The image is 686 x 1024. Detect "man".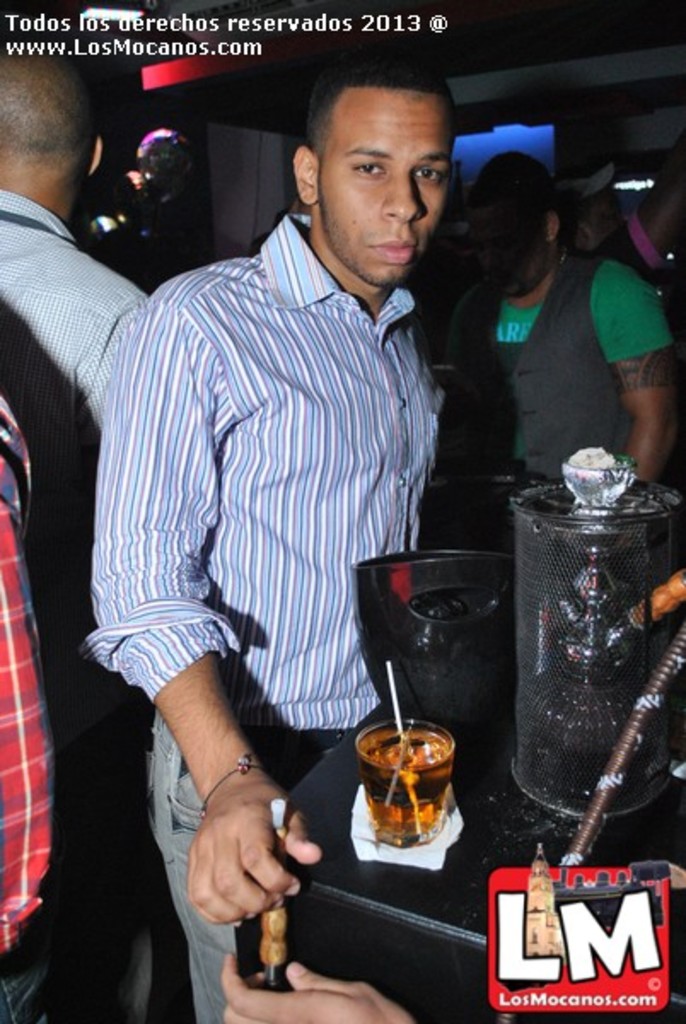
Detection: pyautogui.locateOnScreen(0, 31, 203, 1022).
